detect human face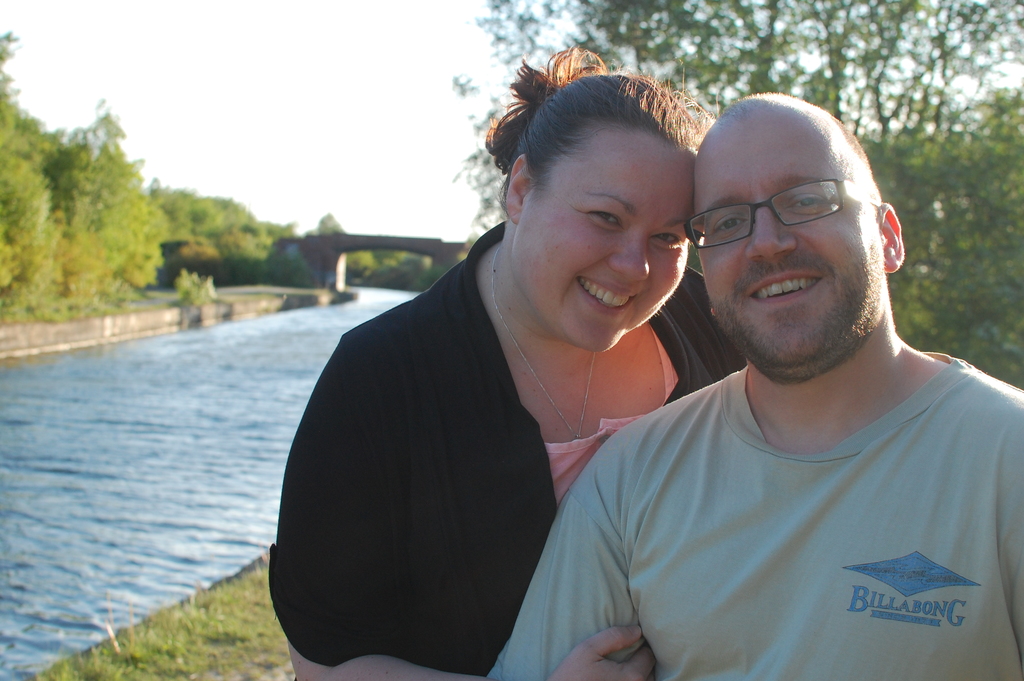
518,136,687,349
